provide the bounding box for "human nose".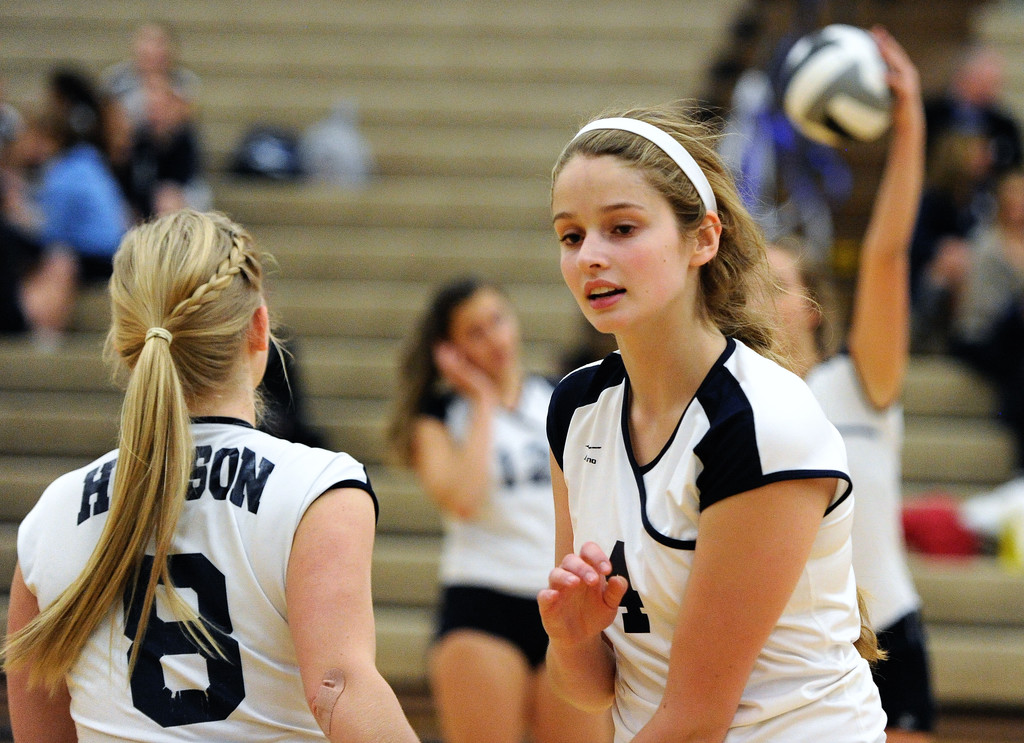
pyautogui.locateOnScreen(574, 229, 611, 274).
